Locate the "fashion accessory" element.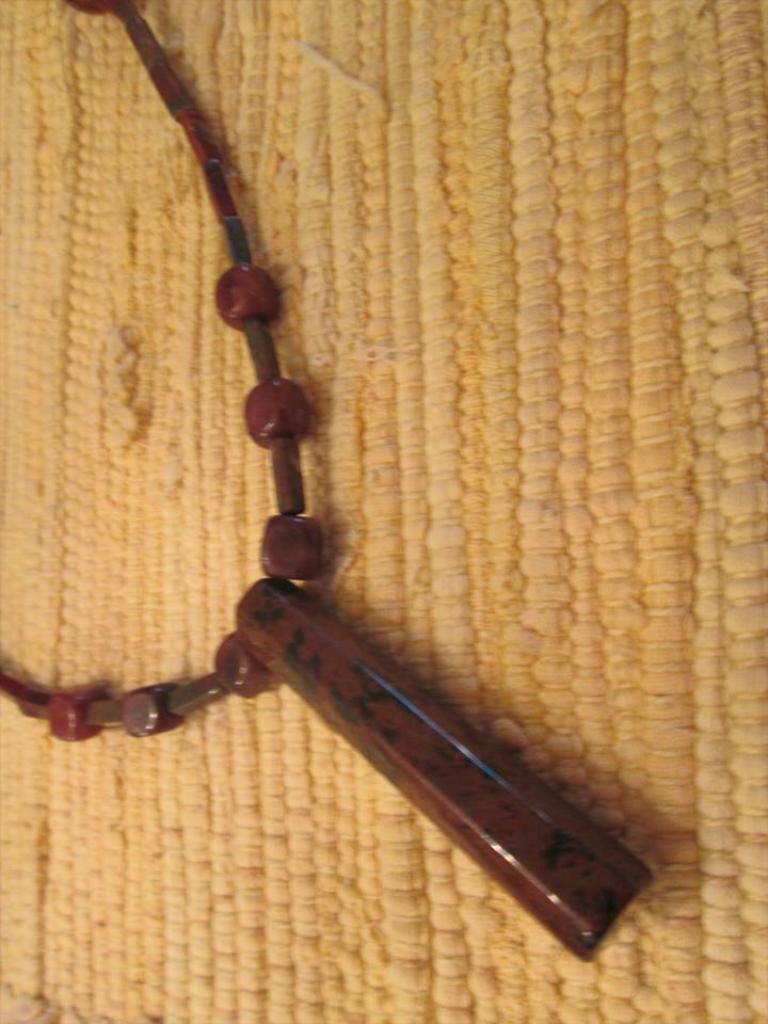
Element bbox: pyautogui.locateOnScreen(0, 0, 660, 973).
